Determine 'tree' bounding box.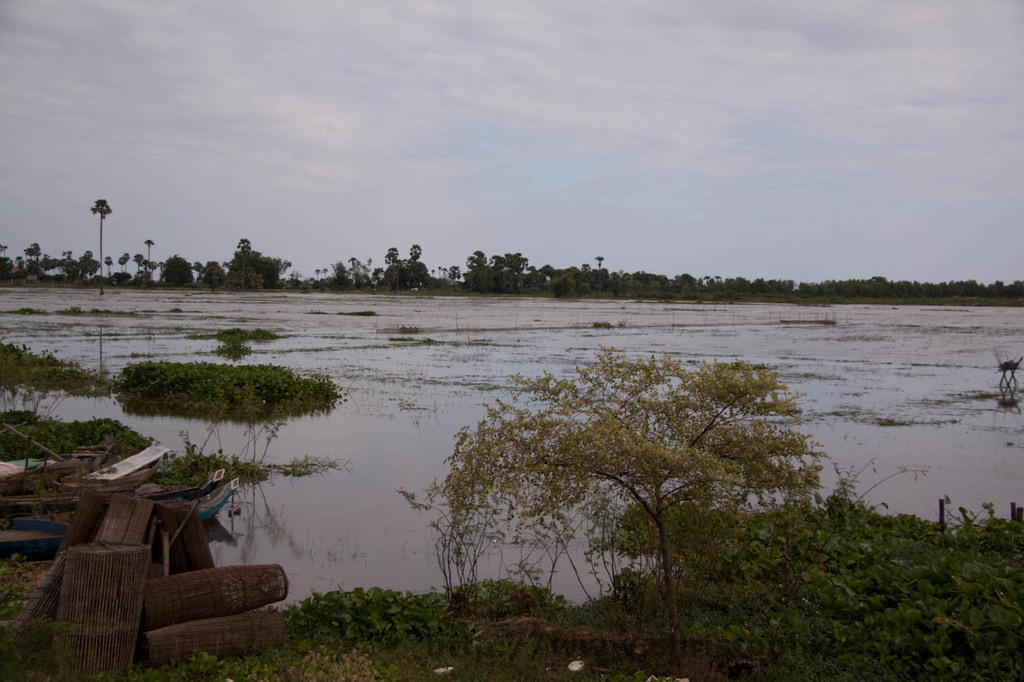
Determined: crop(162, 253, 193, 287).
